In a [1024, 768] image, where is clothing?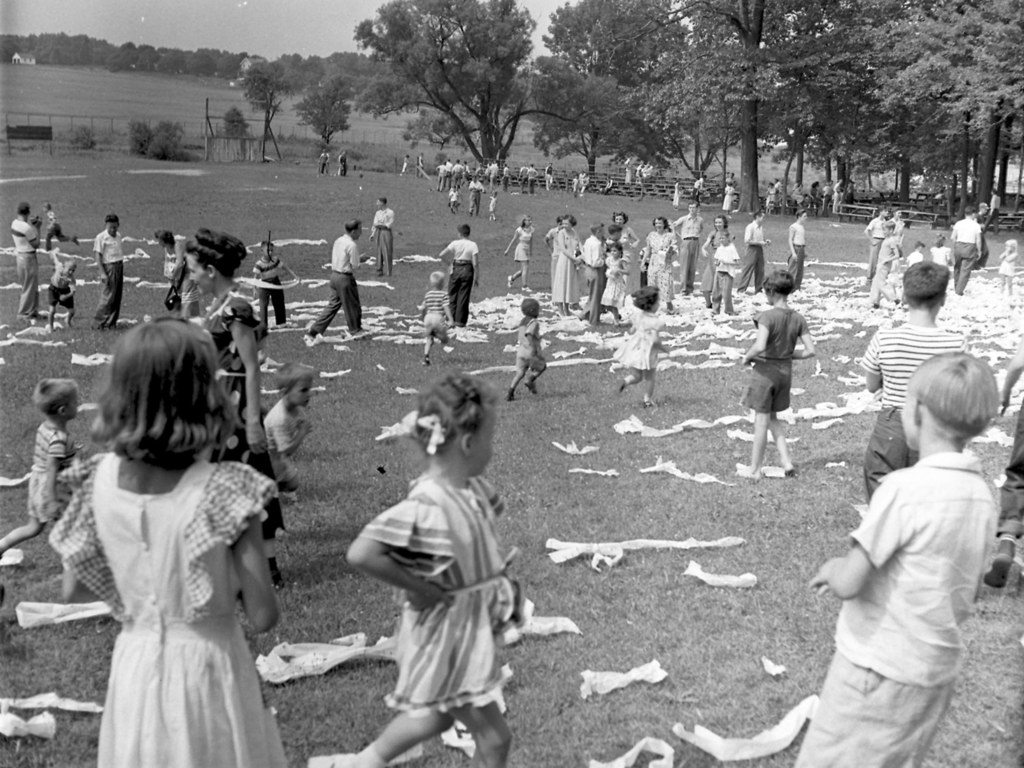
rect(984, 190, 1003, 233).
